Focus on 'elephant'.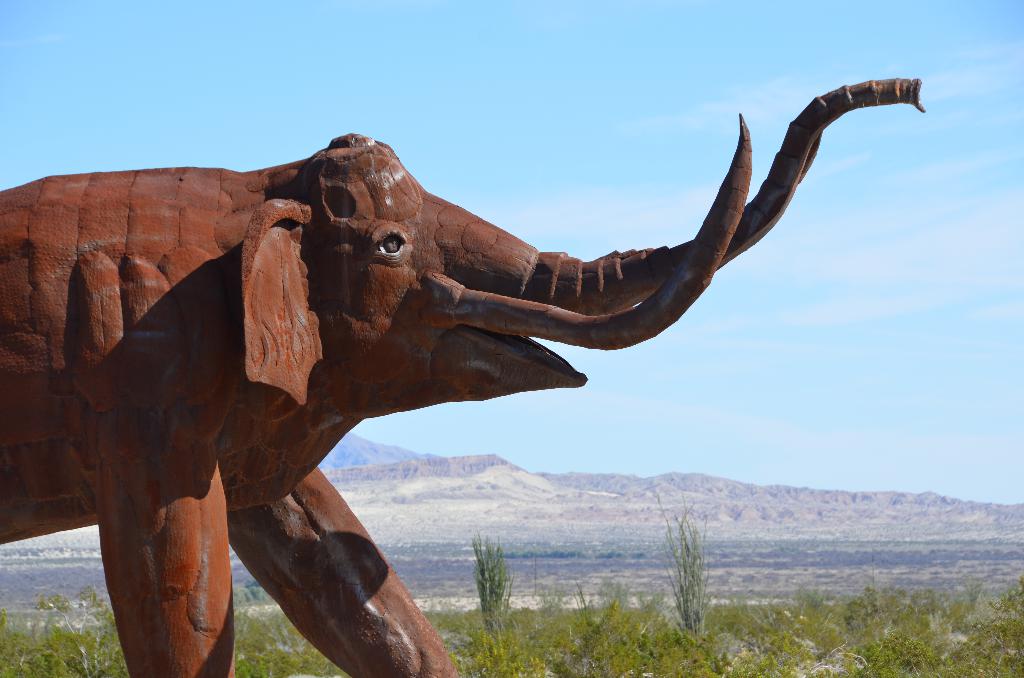
Focused at detection(10, 69, 910, 638).
